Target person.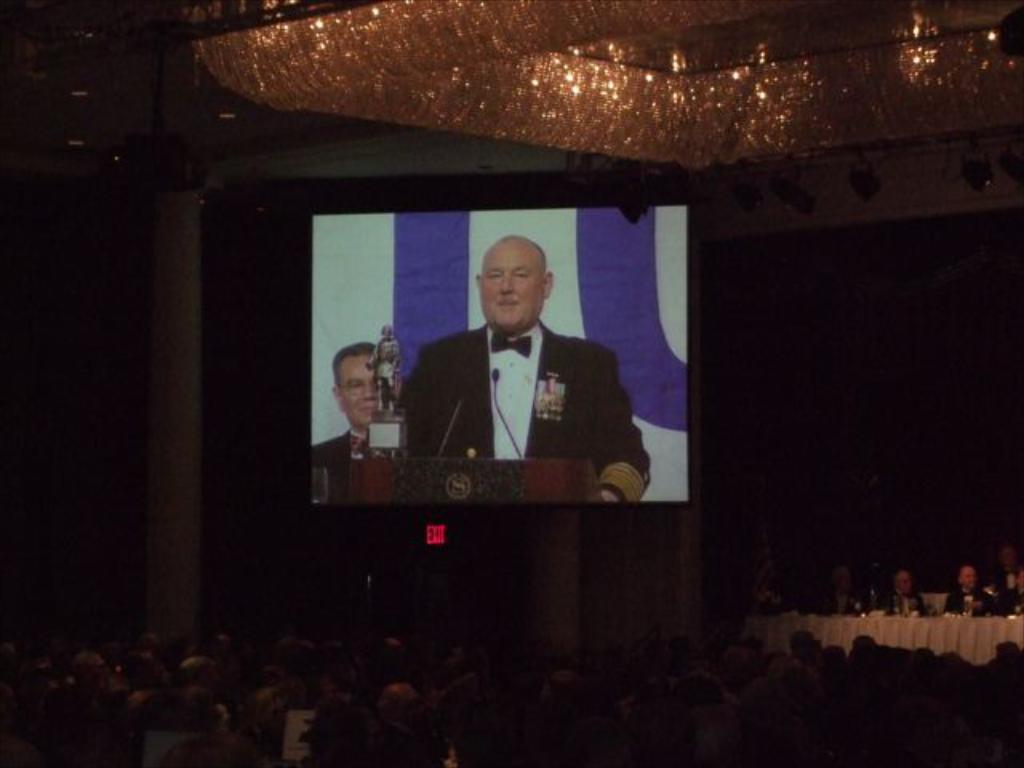
Target region: l=950, t=555, r=1002, b=616.
